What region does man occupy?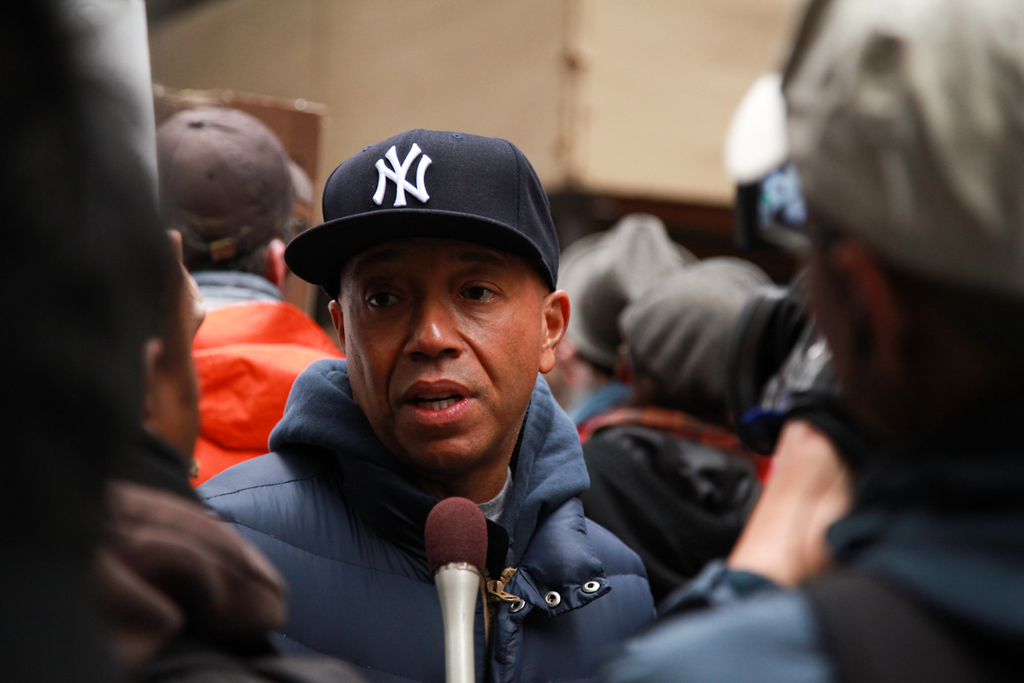
187 126 700 672.
